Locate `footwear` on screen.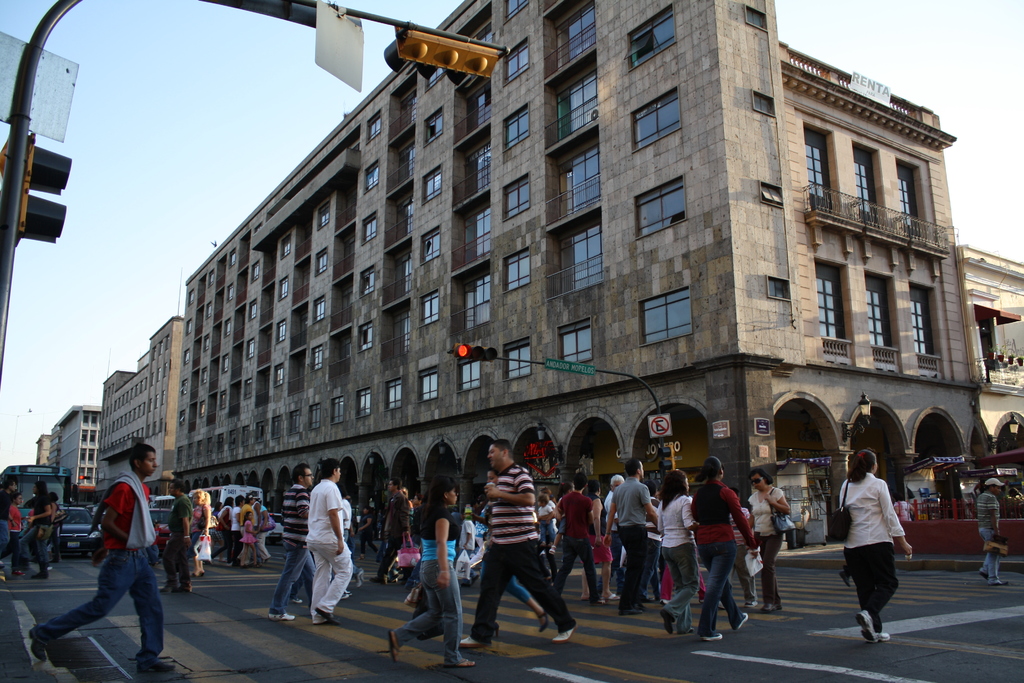
On screen at pyautogui.locateOnScreen(458, 634, 483, 650).
